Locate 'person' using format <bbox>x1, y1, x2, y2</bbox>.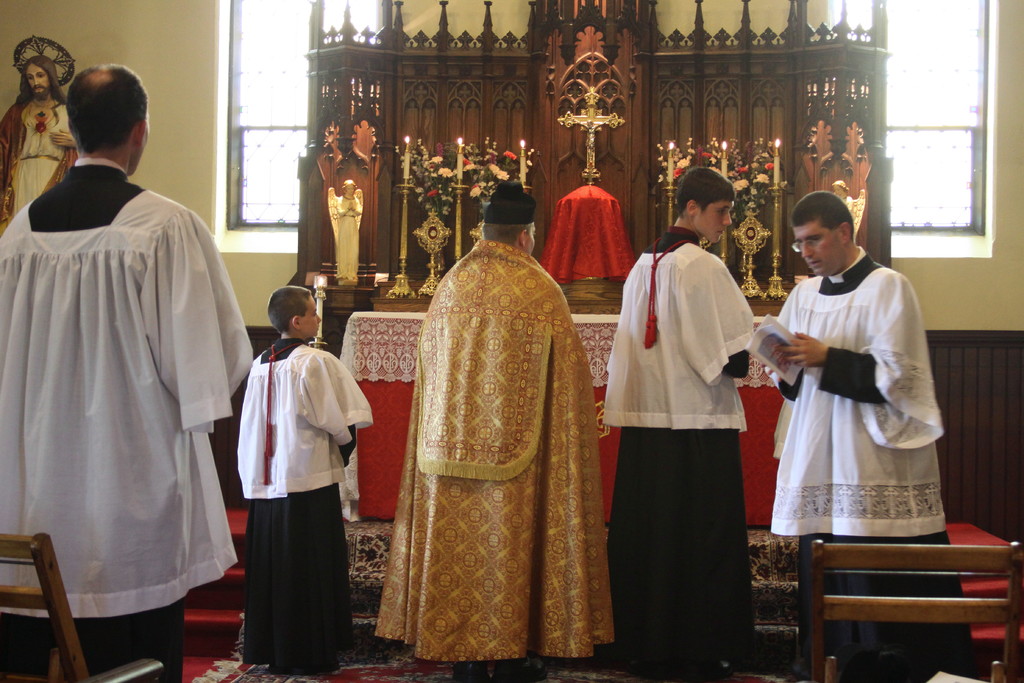
<bbox>0, 31, 88, 231</bbox>.
